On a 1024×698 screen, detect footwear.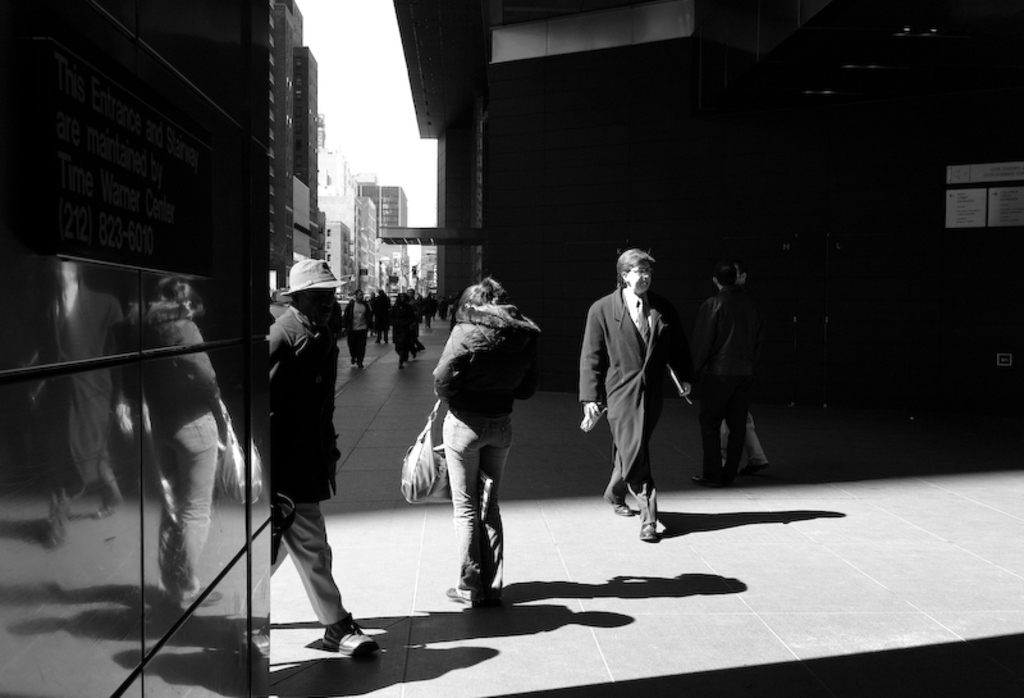
bbox=[320, 617, 385, 663].
